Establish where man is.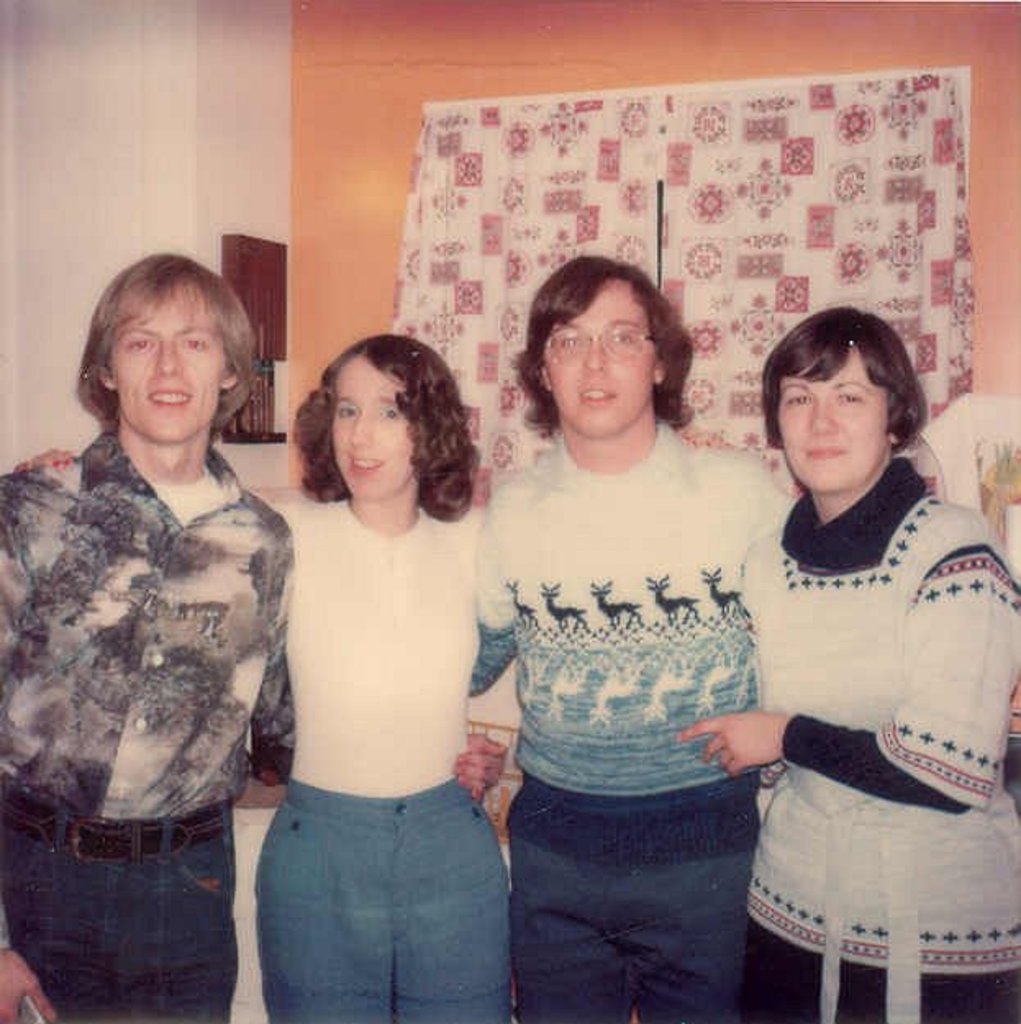
Established at region(461, 236, 808, 998).
